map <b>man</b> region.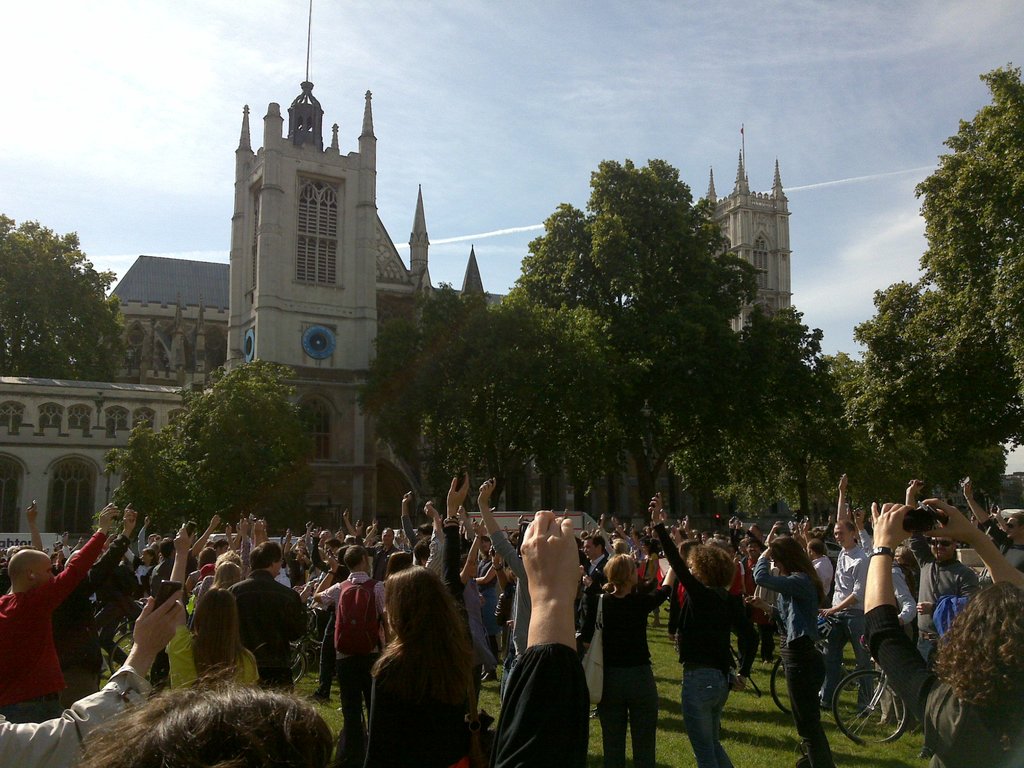
Mapped to <bbox>414, 500, 446, 583</bbox>.
